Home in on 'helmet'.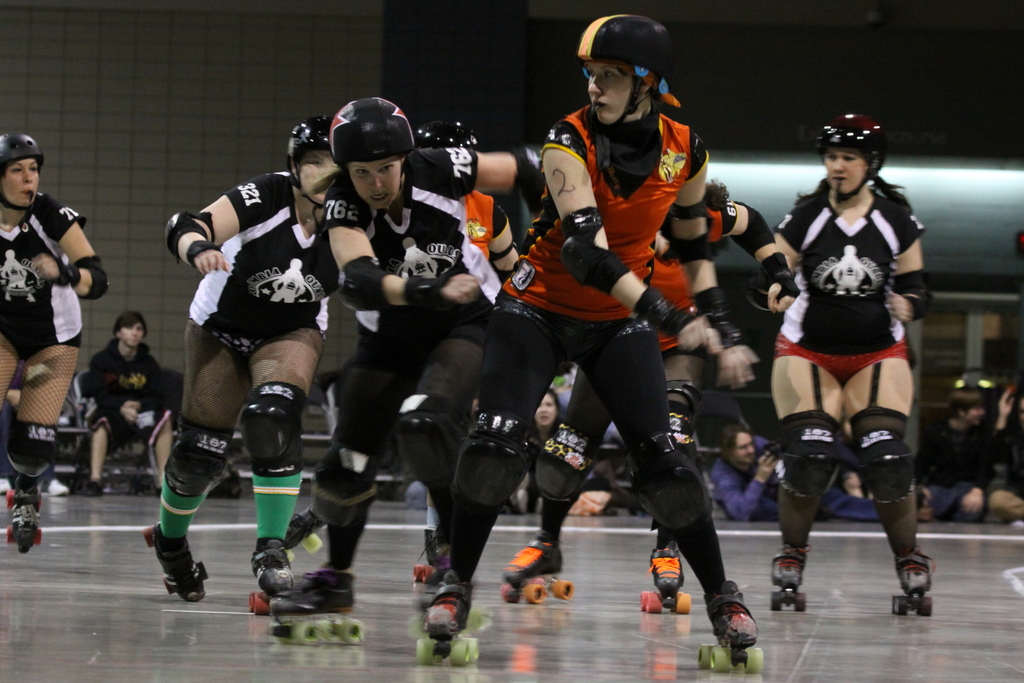
Homed in at l=579, t=16, r=667, b=130.
